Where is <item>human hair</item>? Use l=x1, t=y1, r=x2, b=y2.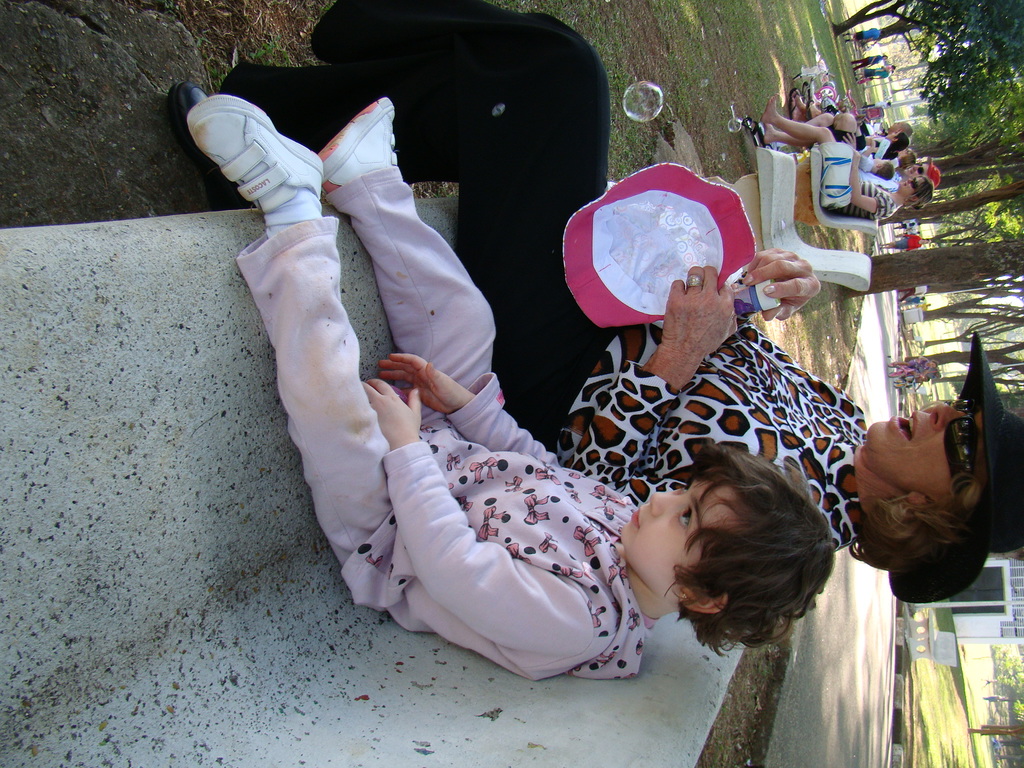
l=874, t=159, r=894, b=180.
